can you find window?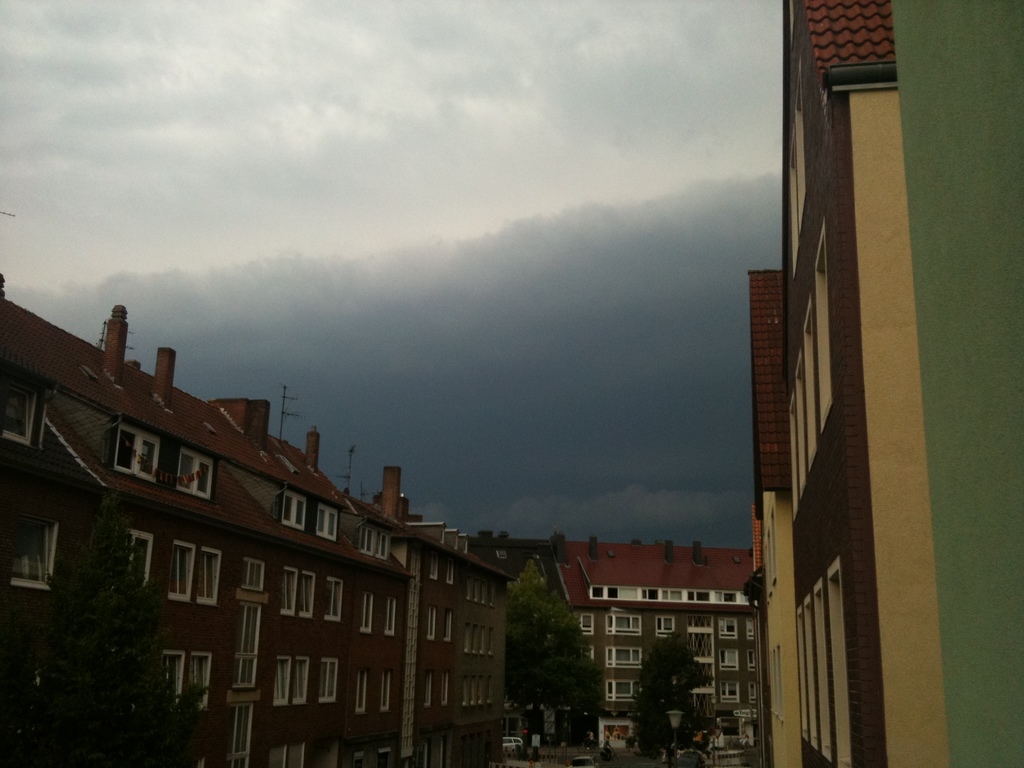
Yes, bounding box: {"x1": 719, "y1": 646, "x2": 739, "y2": 668}.
